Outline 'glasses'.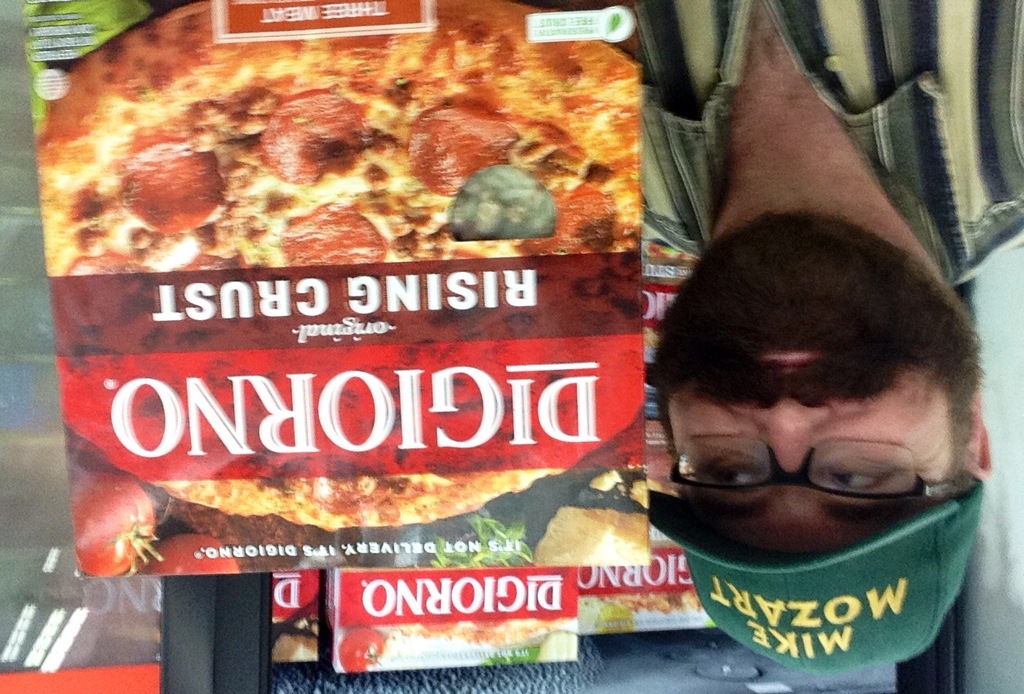
Outline: x1=655 y1=427 x2=967 y2=518.
